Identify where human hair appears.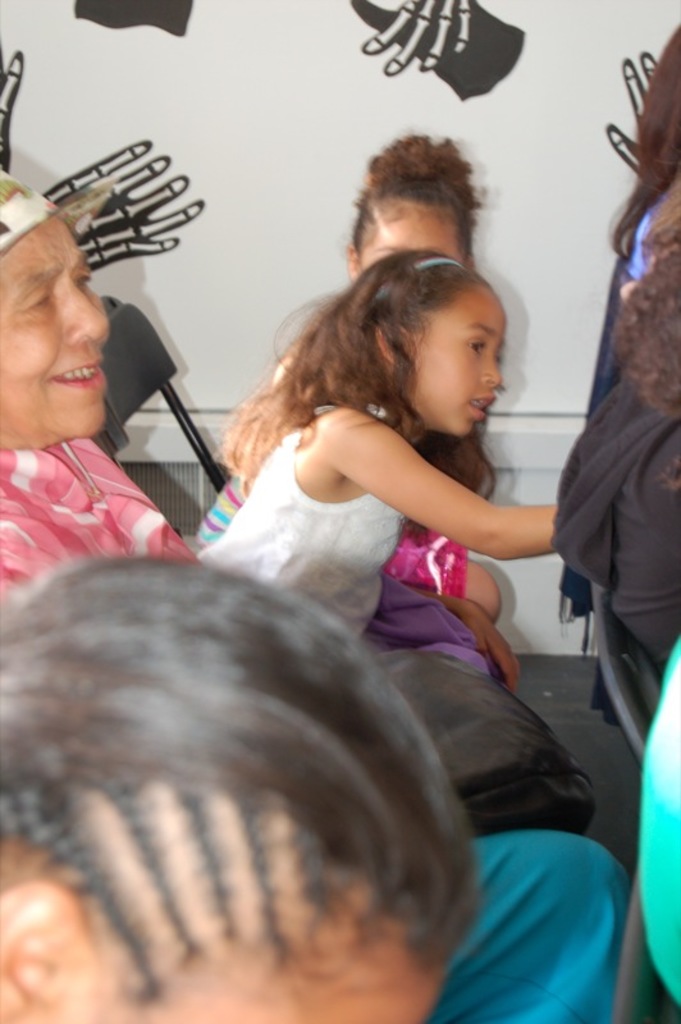
Appears at select_region(257, 246, 511, 513).
